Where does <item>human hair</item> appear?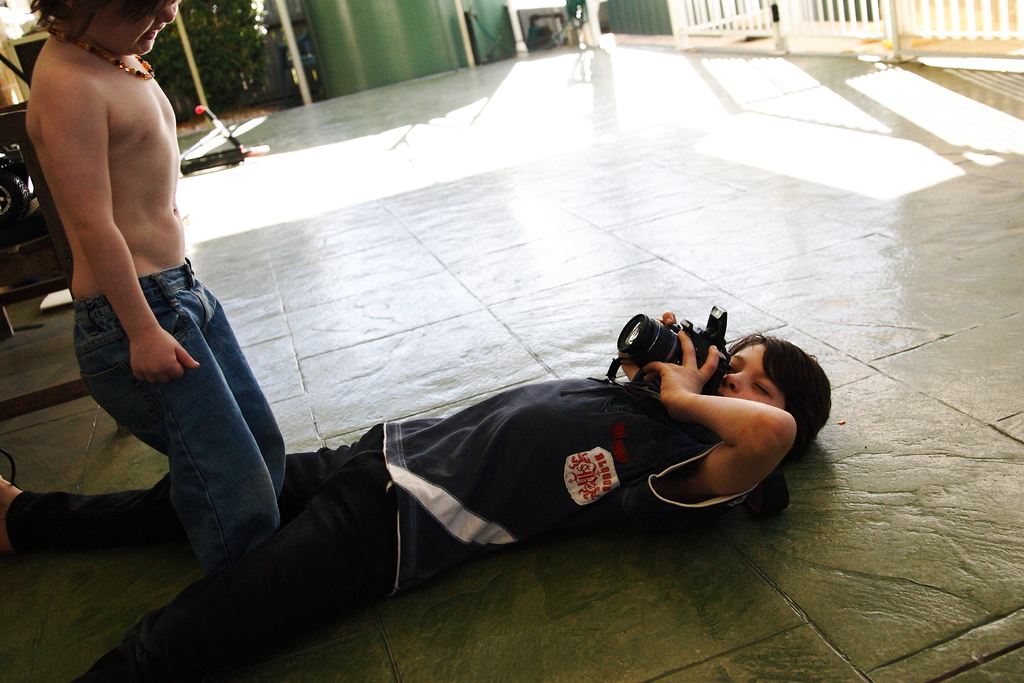
Appears at (x1=735, y1=330, x2=818, y2=431).
